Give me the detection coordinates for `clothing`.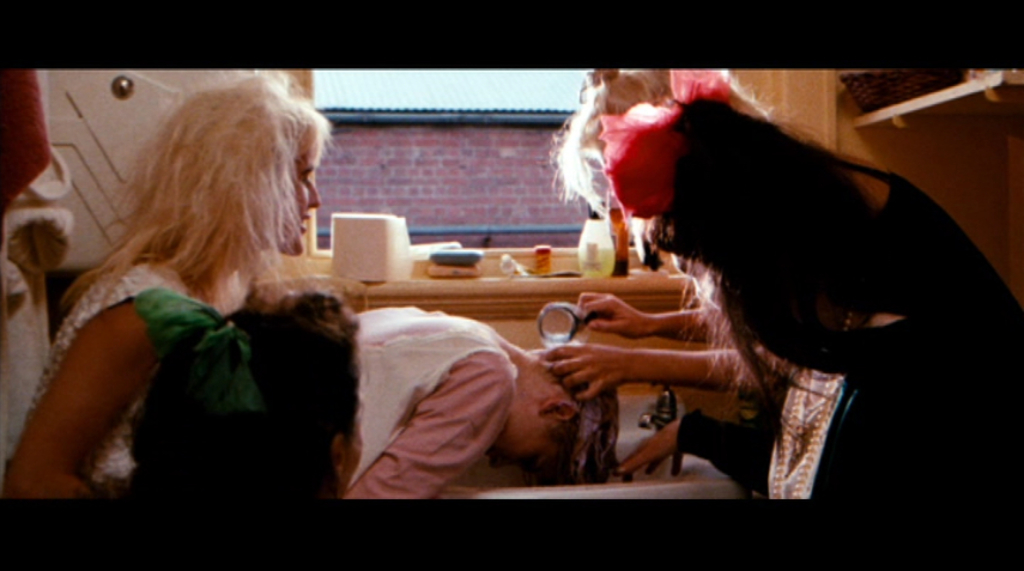
box(680, 180, 1023, 509).
